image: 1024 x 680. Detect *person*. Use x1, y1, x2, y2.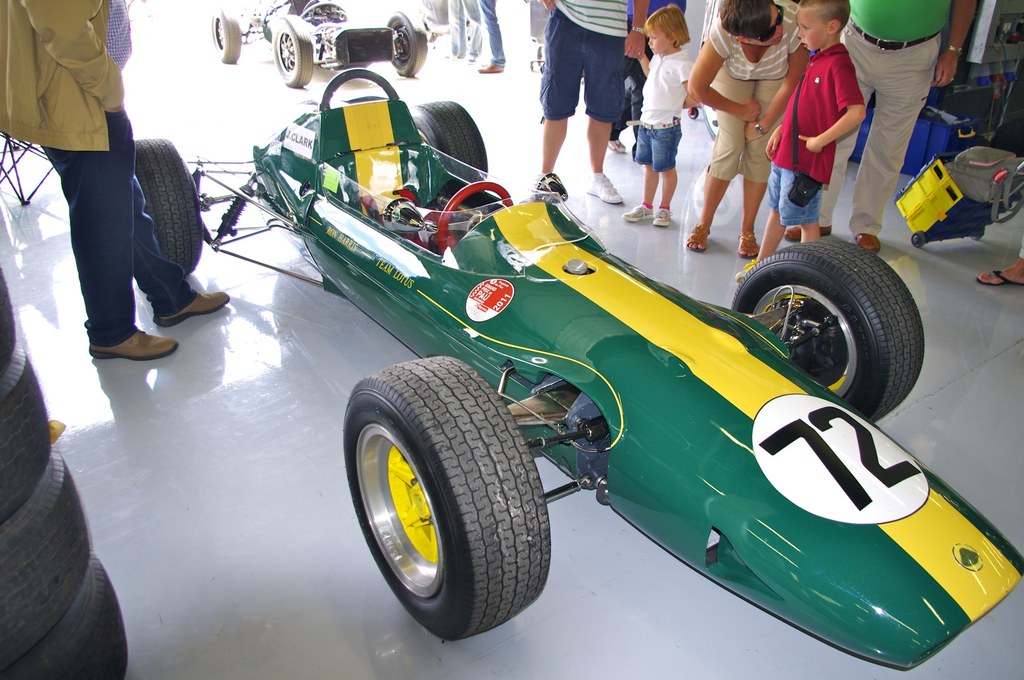
476, 0, 508, 72.
